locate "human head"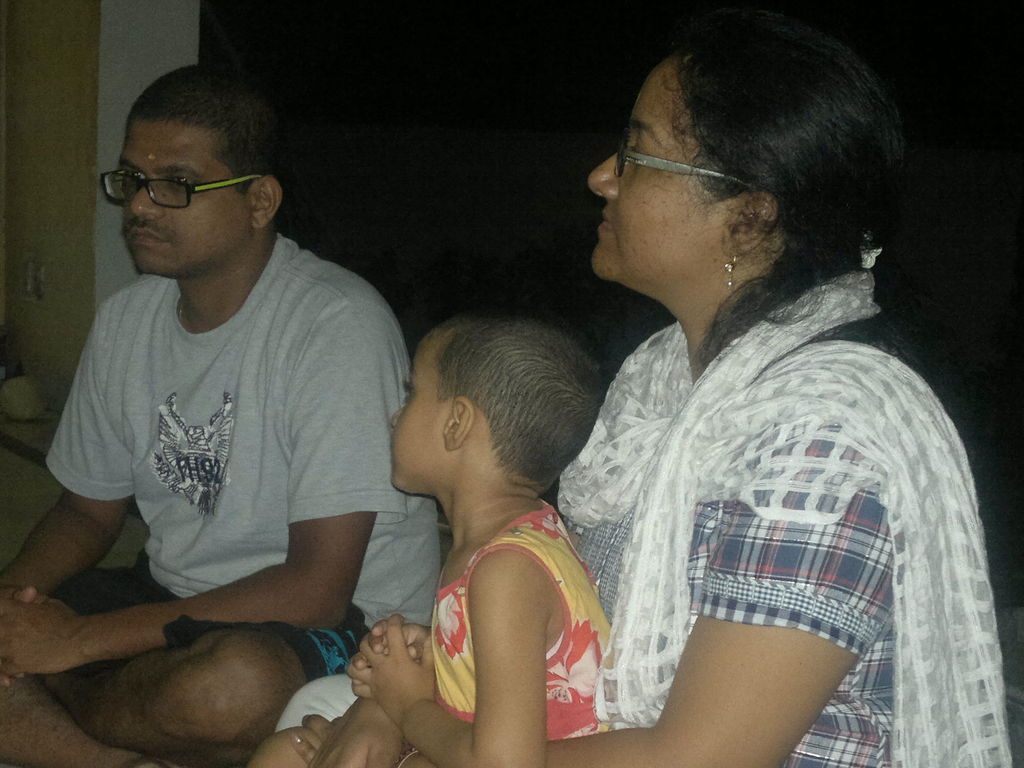
x1=383 y1=312 x2=608 y2=499
